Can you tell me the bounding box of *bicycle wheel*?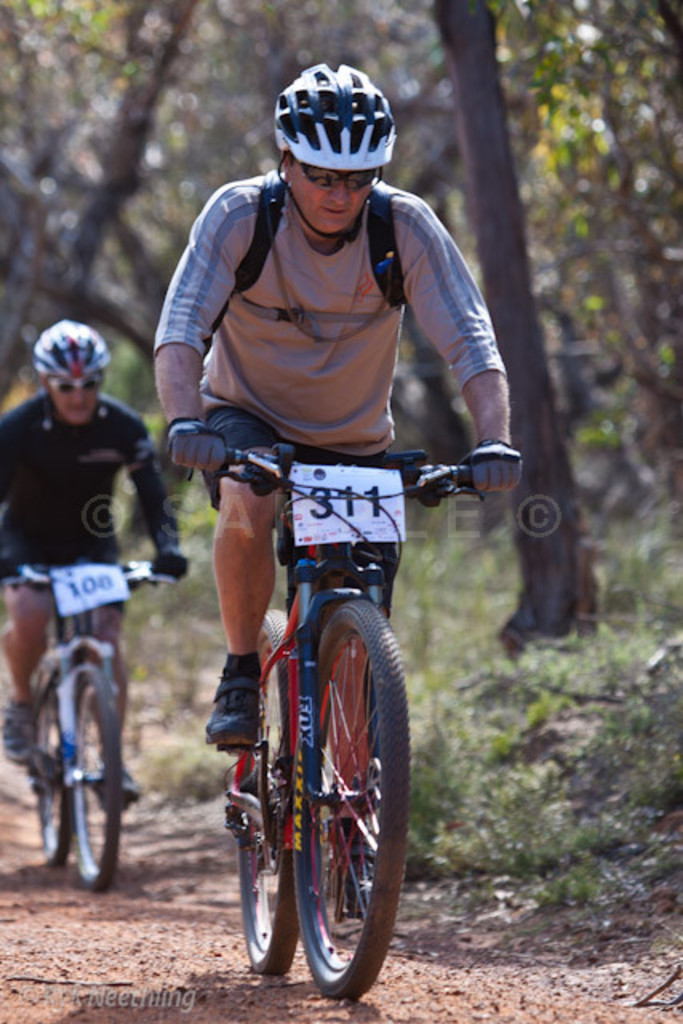
region(222, 603, 296, 978).
